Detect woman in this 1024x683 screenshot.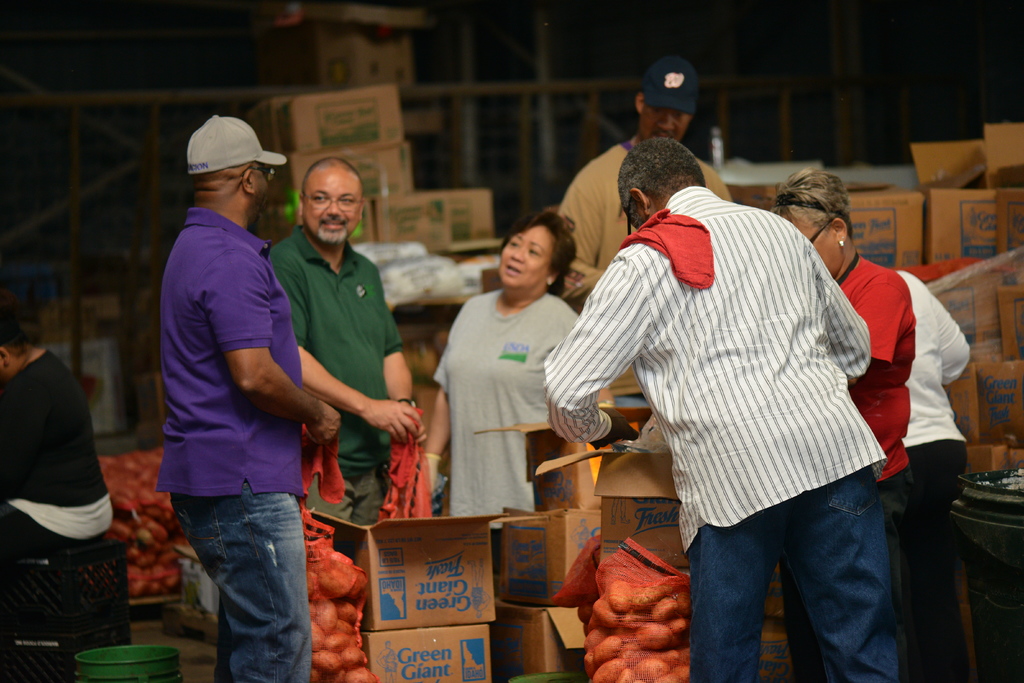
Detection: l=772, t=164, r=972, b=680.
